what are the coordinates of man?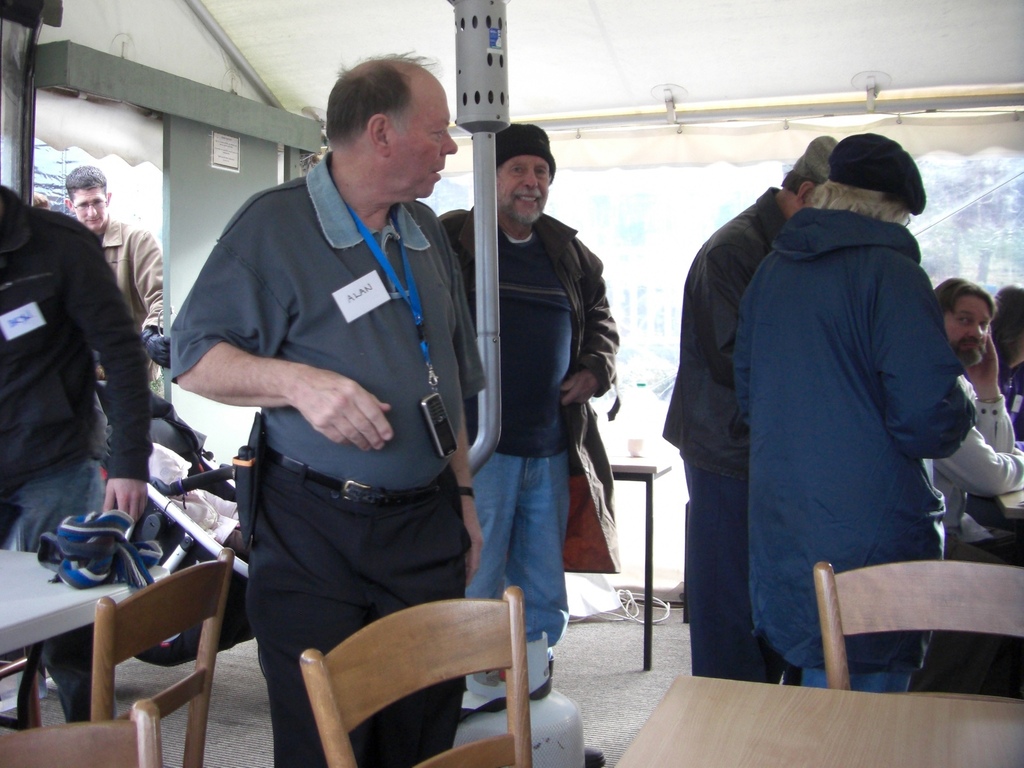
{"left": 735, "top": 131, "right": 981, "bottom": 691}.
